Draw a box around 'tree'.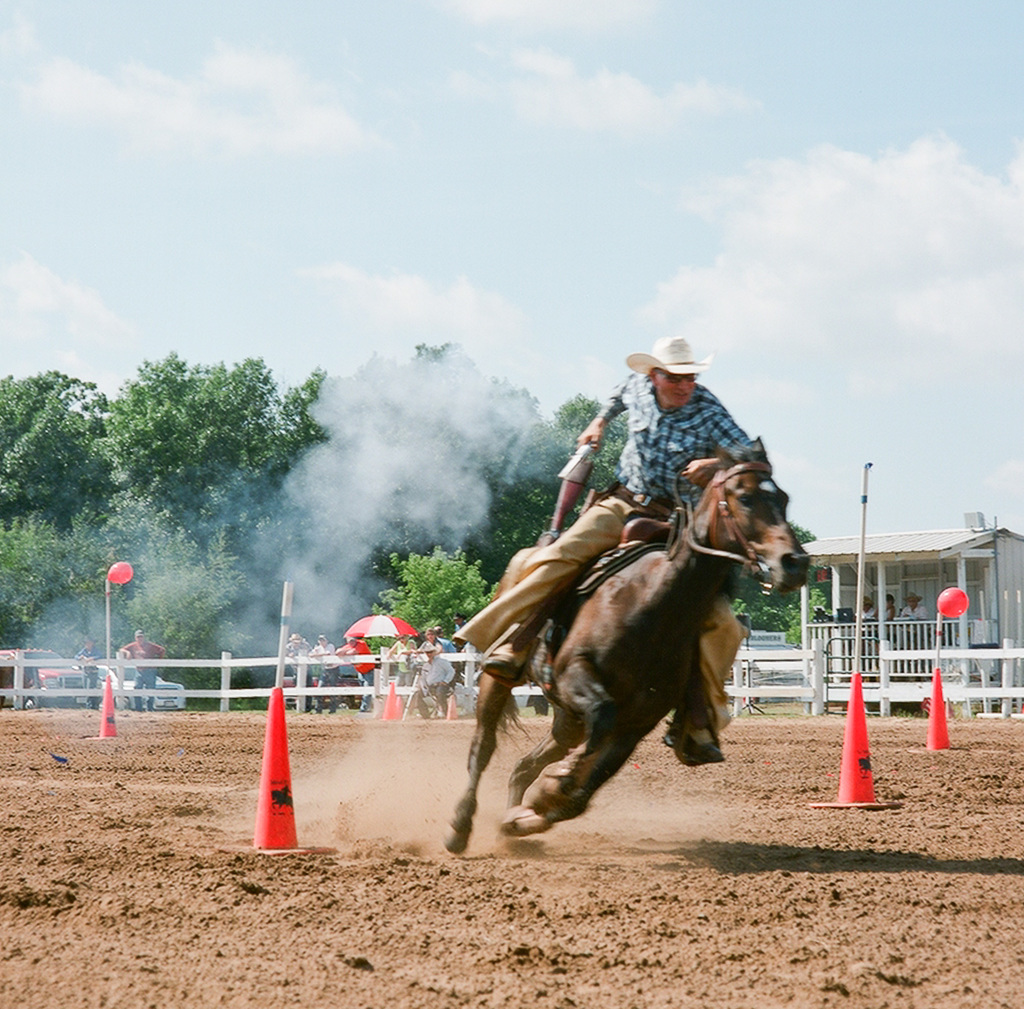
{"left": 98, "top": 342, "right": 287, "bottom": 702}.
